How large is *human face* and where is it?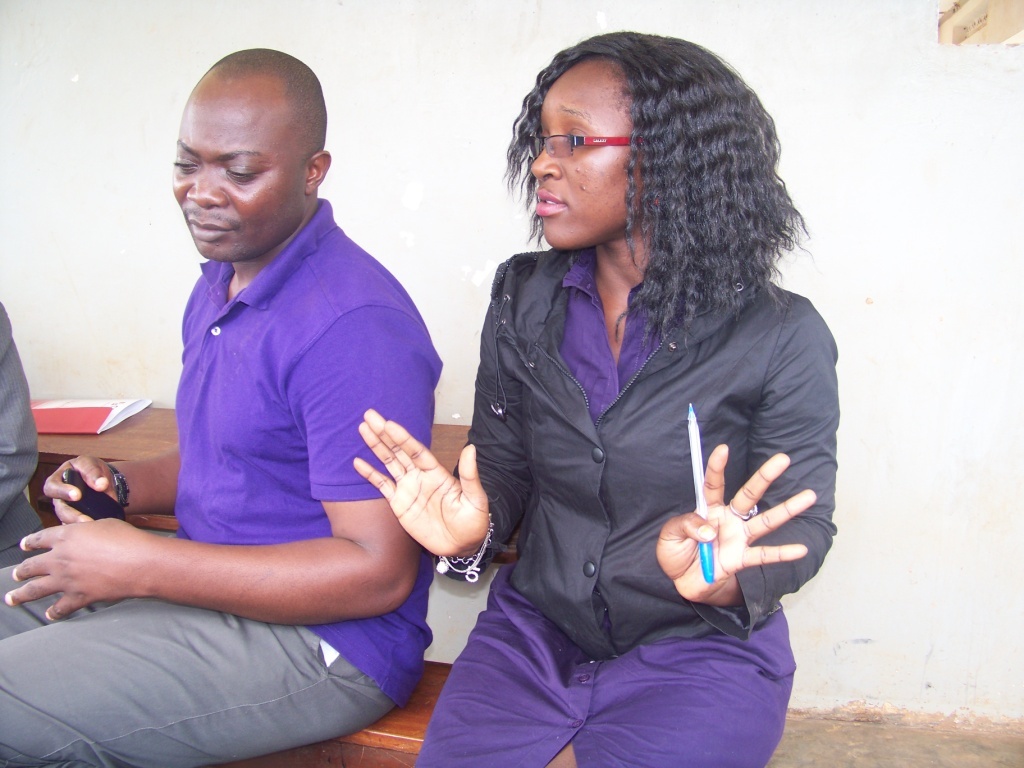
Bounding box: select_region(173, 68, 310, 266).
